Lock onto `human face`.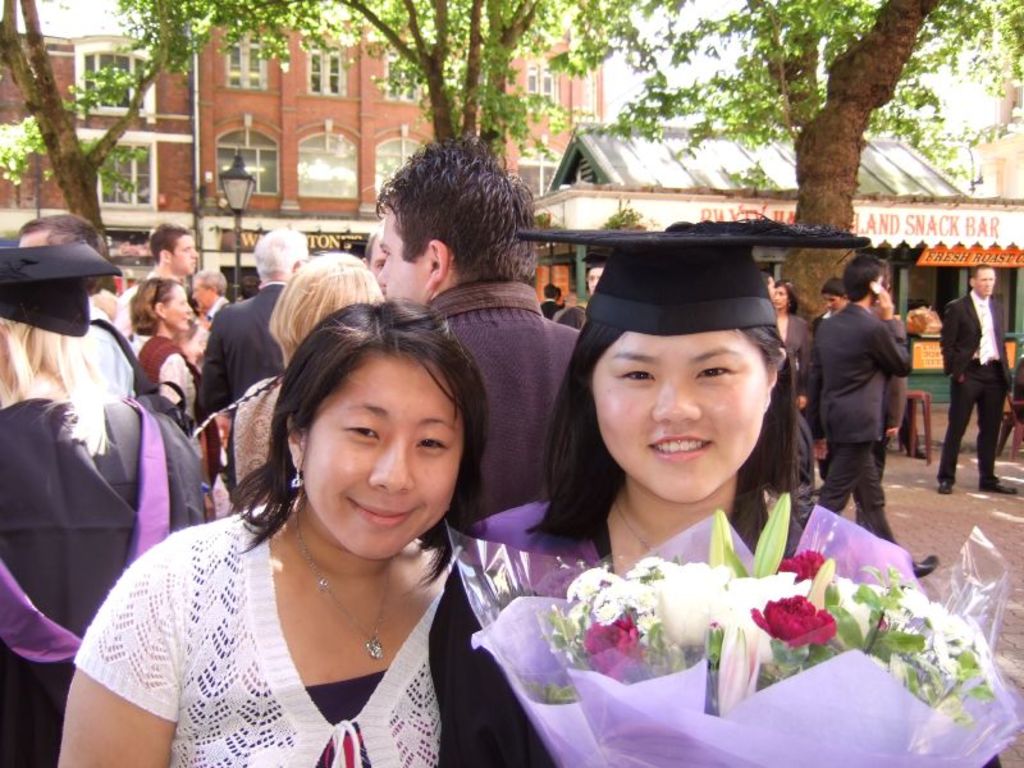
Locked: rect(582, 339, 773, 507).
